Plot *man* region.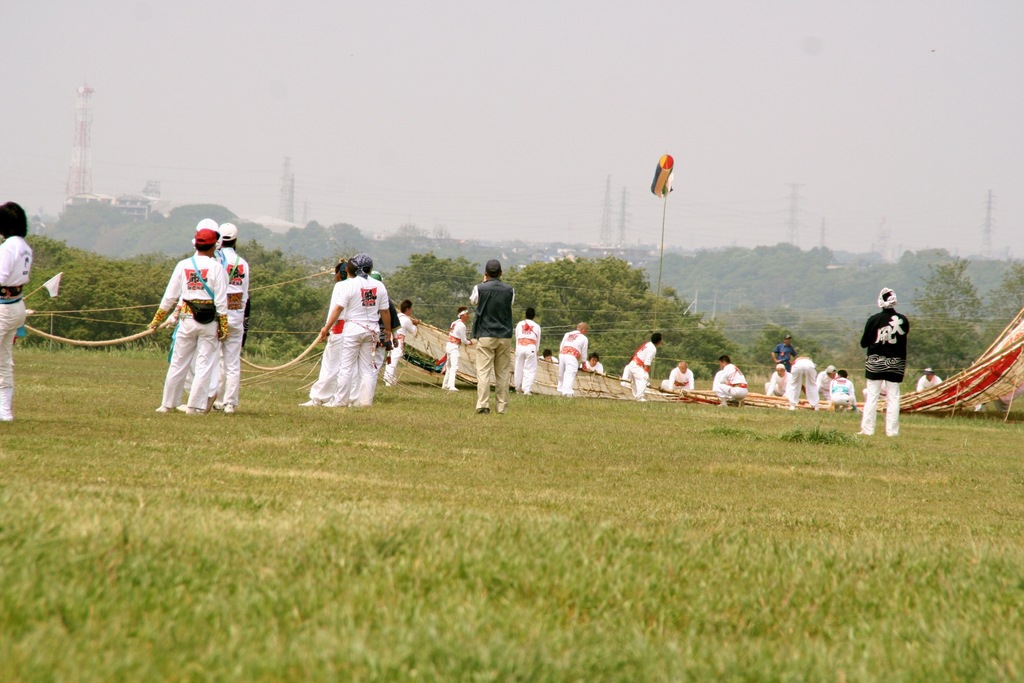
Plotted at rect(445, 304, 472, 390).
